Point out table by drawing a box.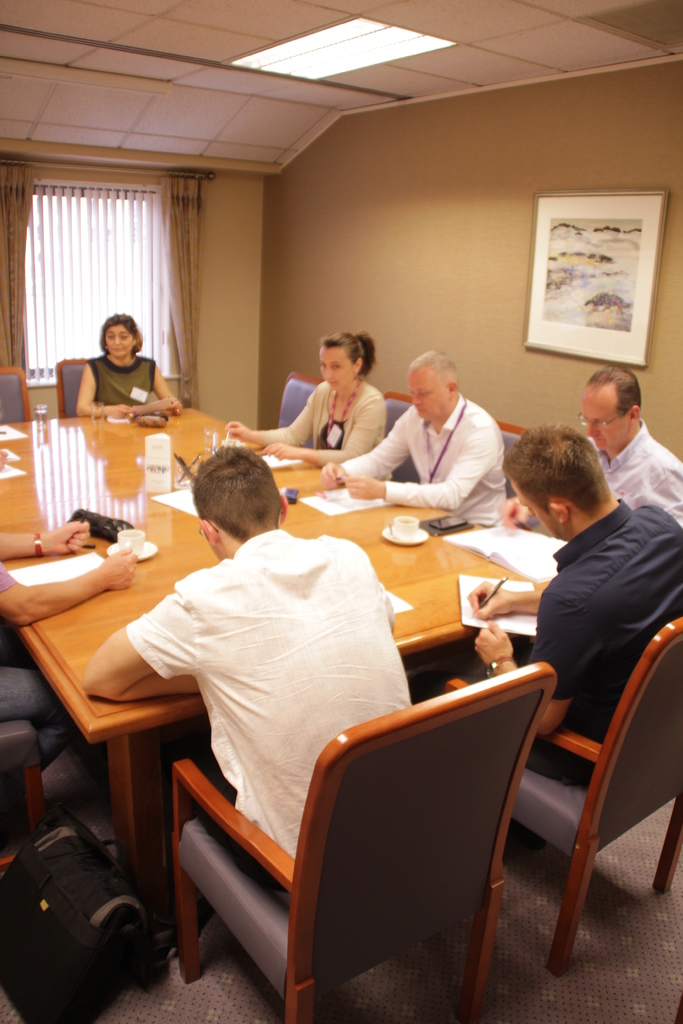
(x1=0, y1=394, x2=557, y2=894).
